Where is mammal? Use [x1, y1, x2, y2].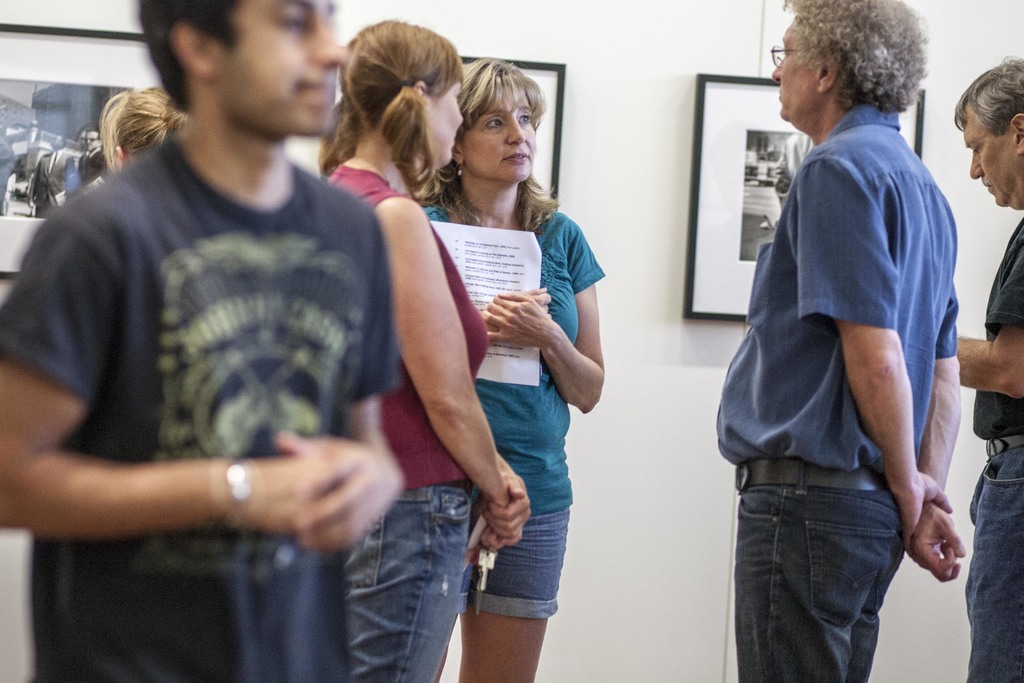
[20, 4, 483, 659].
